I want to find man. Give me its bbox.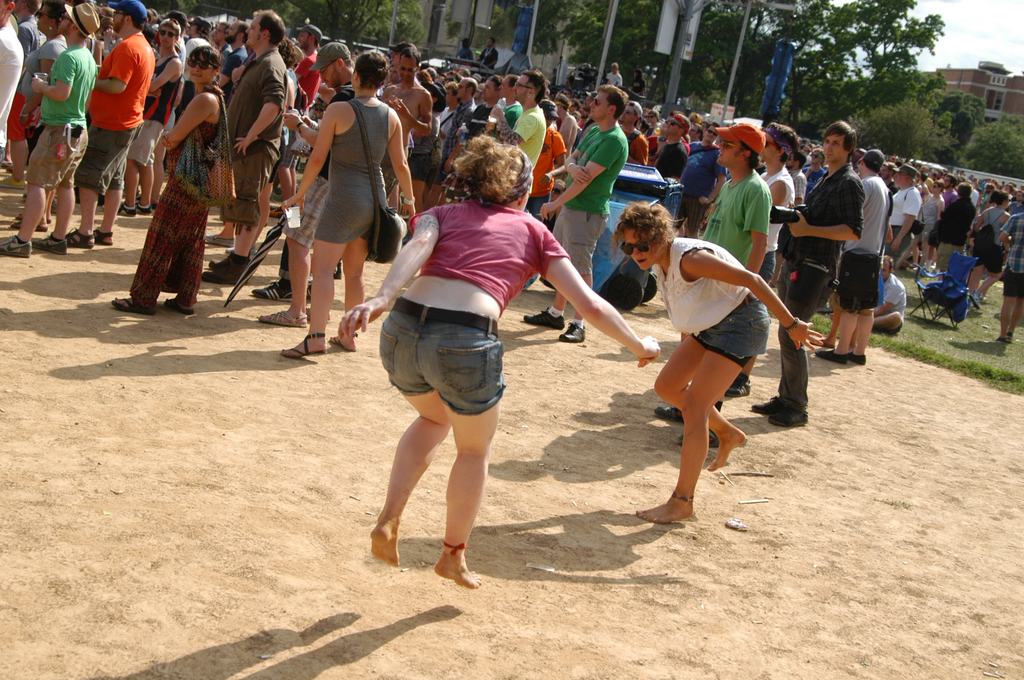
x1=376 y1=49 x2=433 y2=196.
